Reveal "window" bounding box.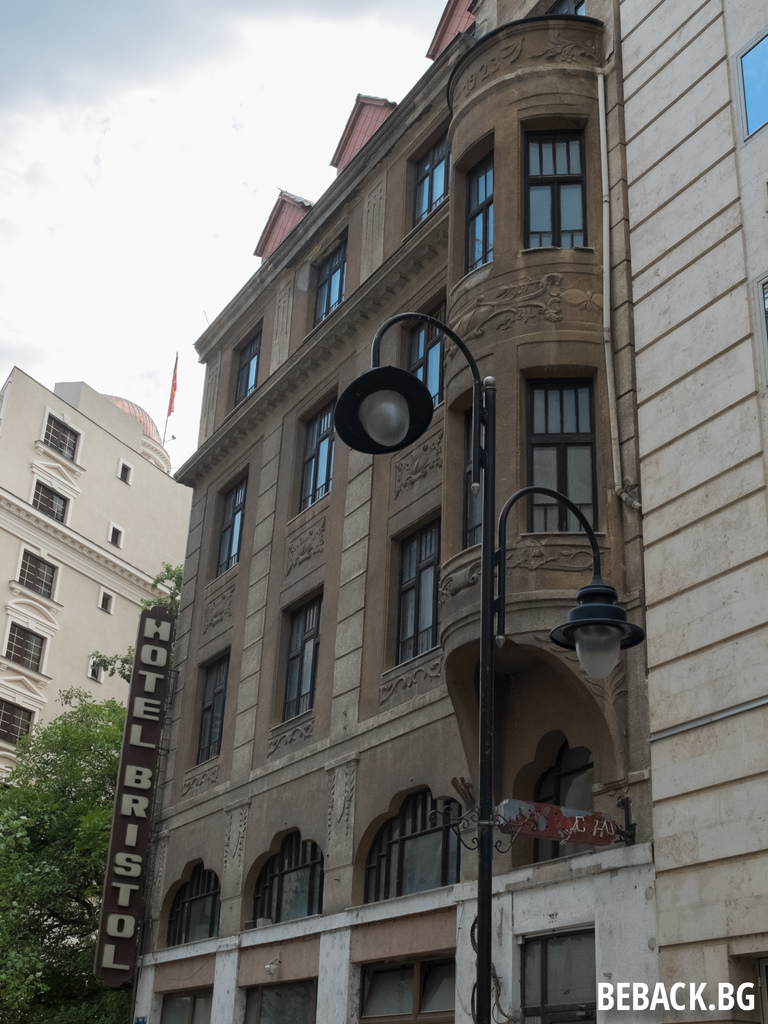
Revealed: l=734, t=31, r=767, b=152.
